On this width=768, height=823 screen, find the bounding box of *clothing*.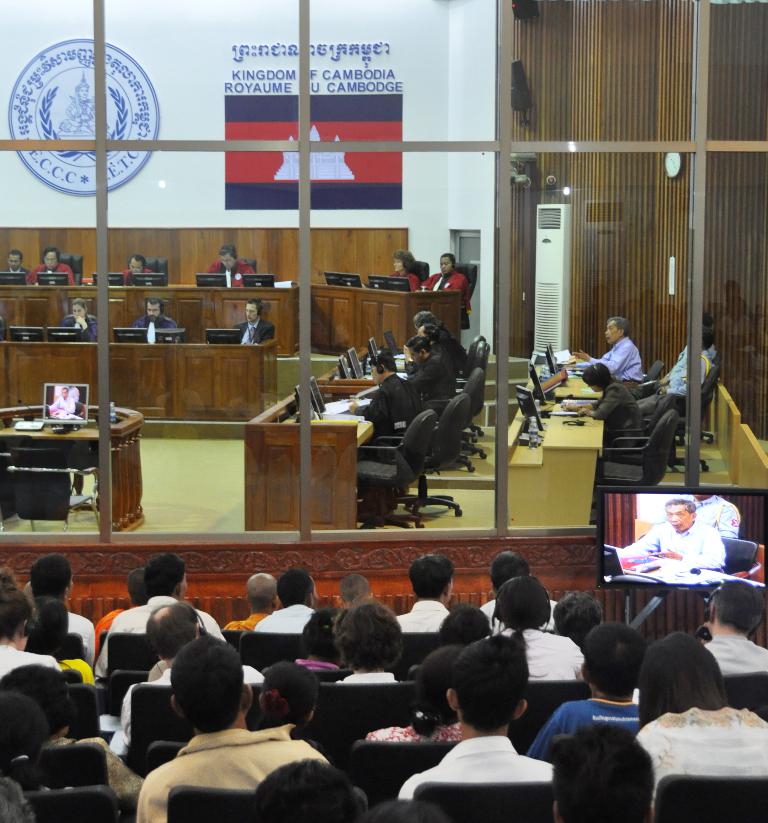
Bounding box: box(0, 268, 32, 288).
